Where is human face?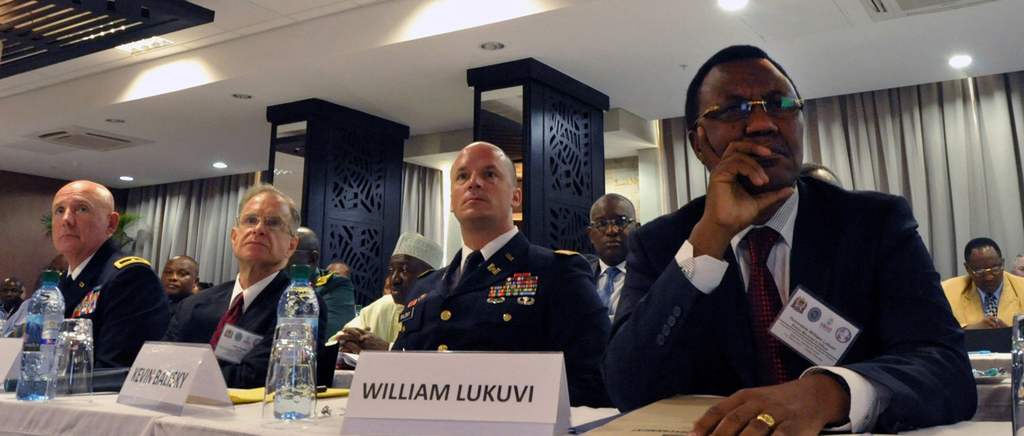
[450, 145, 509, 226].
